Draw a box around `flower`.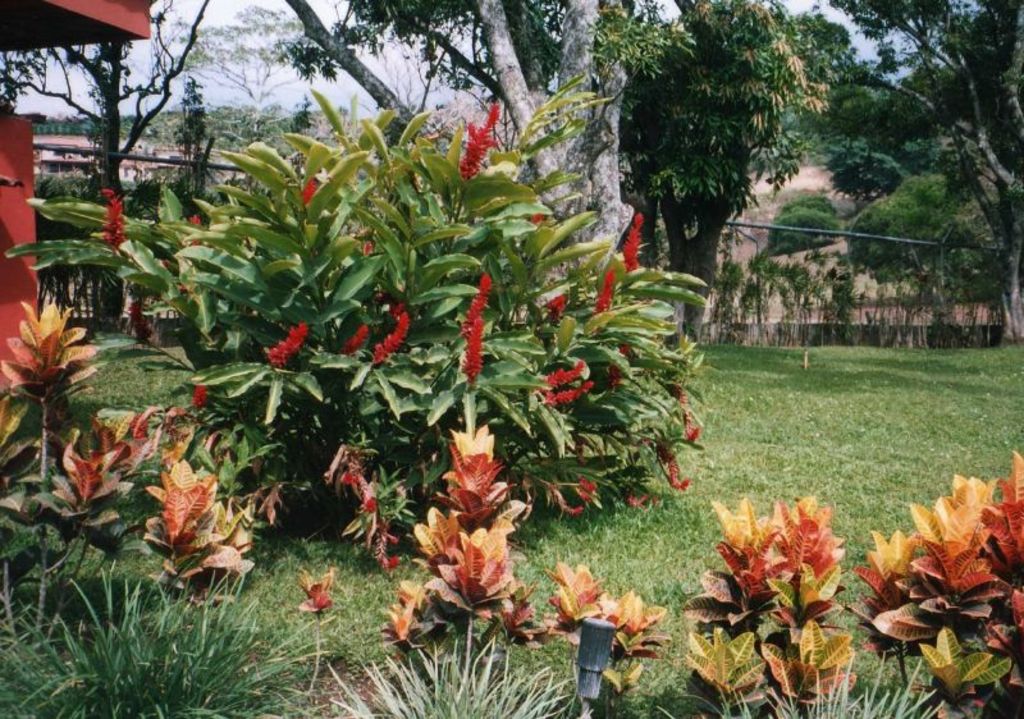
locate(681, 415, 699, 441).
